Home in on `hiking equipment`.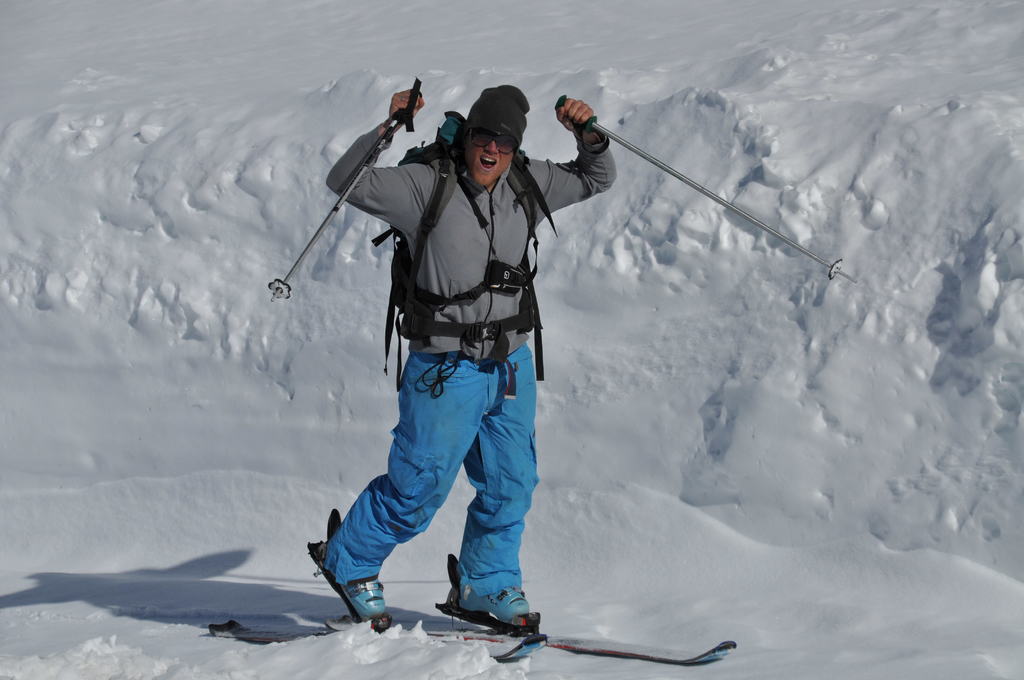
Homed in at <box>262,73,420,308</box>.
